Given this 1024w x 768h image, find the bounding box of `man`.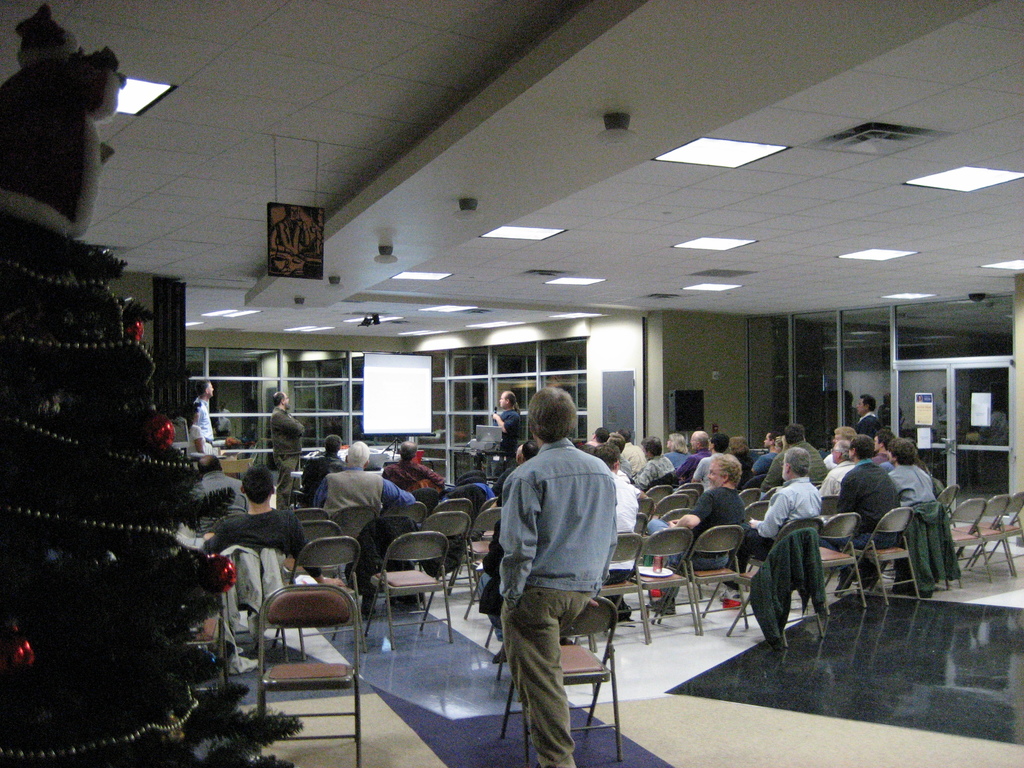
[312, 437, 423, 588].
